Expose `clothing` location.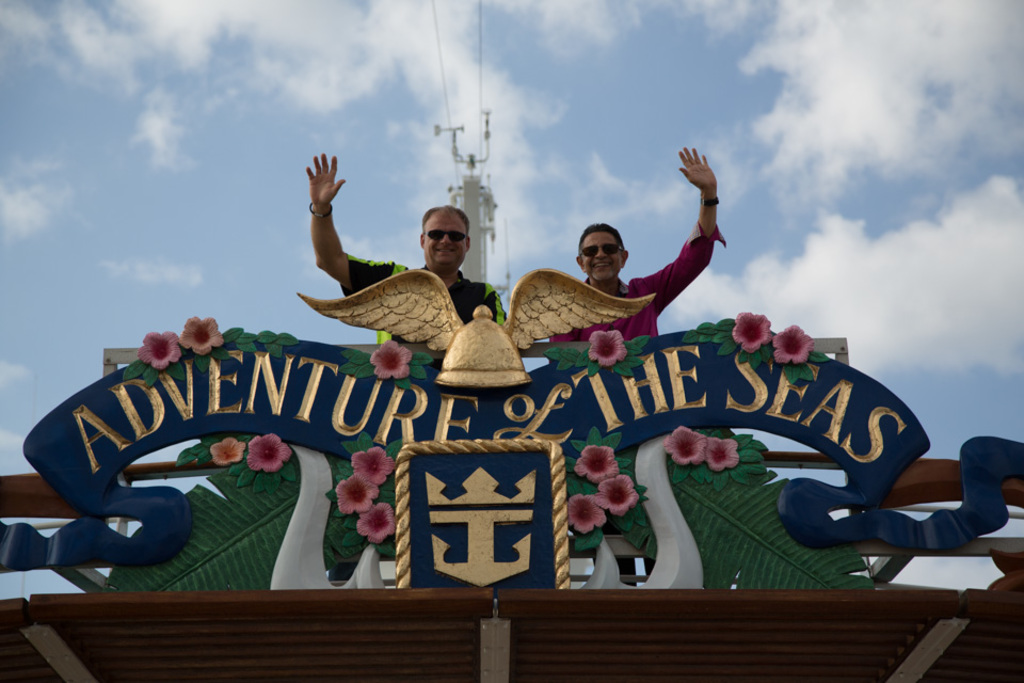
Exposed at rect(340, 250, 513, 345).
